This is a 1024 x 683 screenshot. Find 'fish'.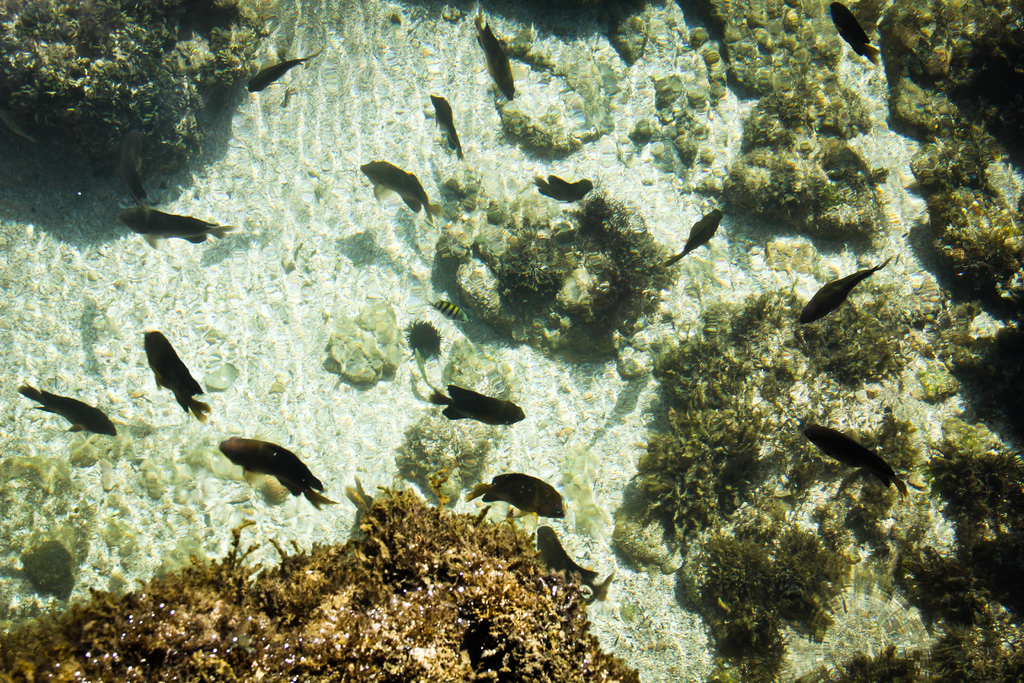
Bounding box: 427,381,524,429.
